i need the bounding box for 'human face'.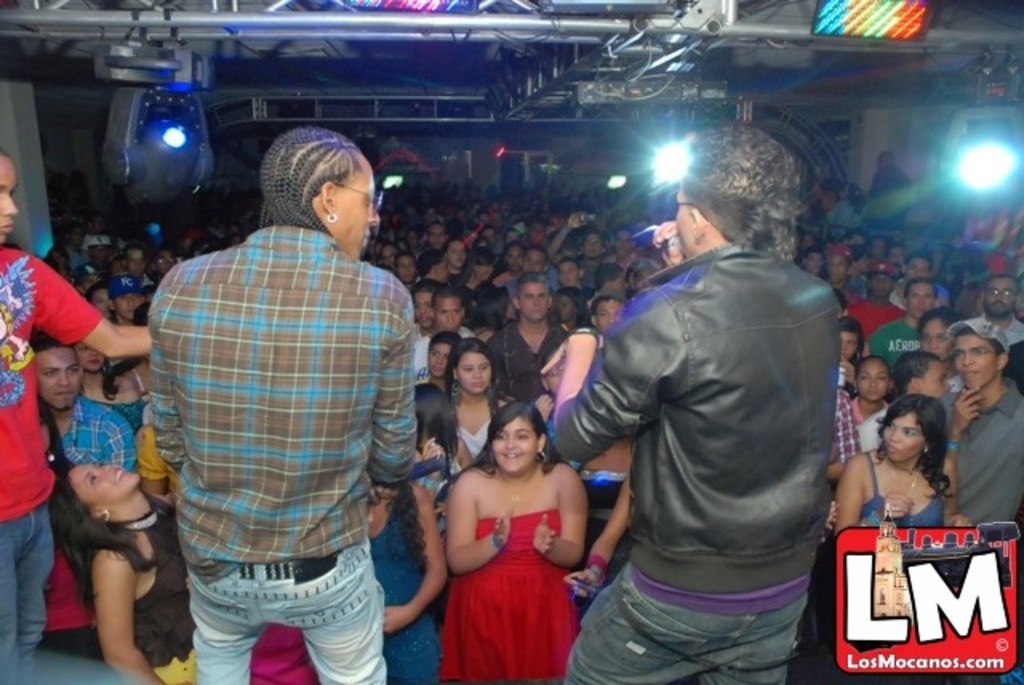
Here it is: (451,351,496,397).
